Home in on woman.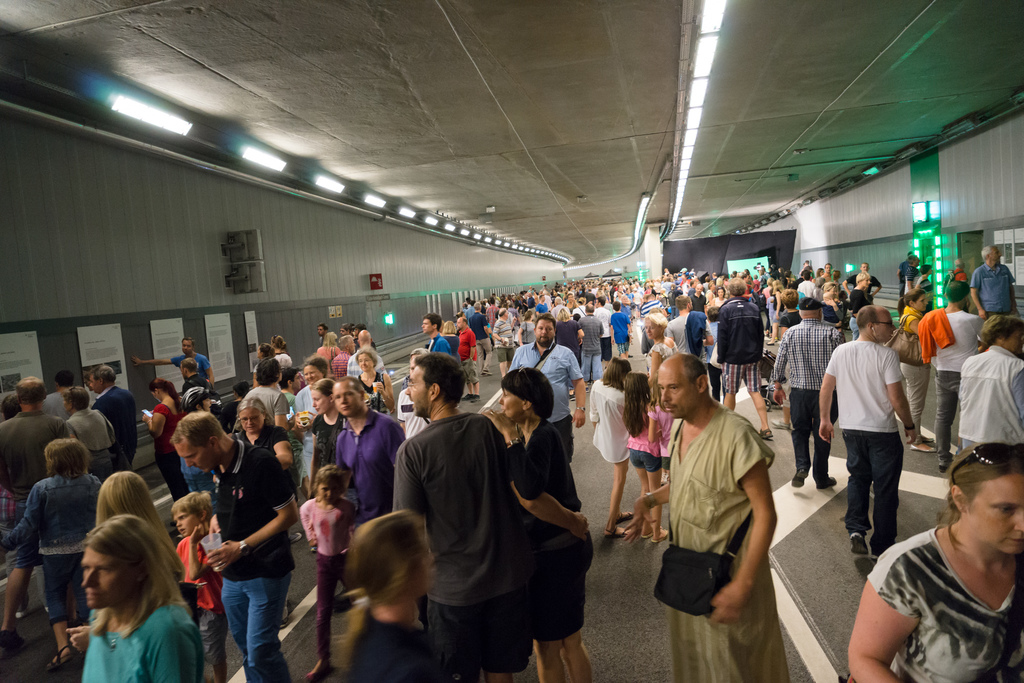
Homed in at pyautogui.locateOnScreen(294, 358, 328, 498).
